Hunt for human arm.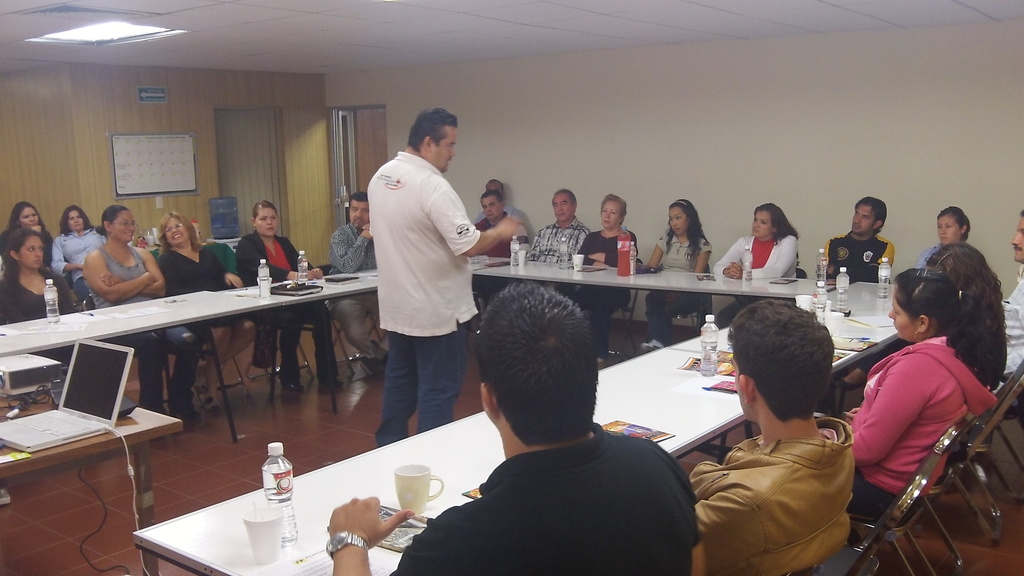
Hunted down at Rect(242, 234, 324, 284).
